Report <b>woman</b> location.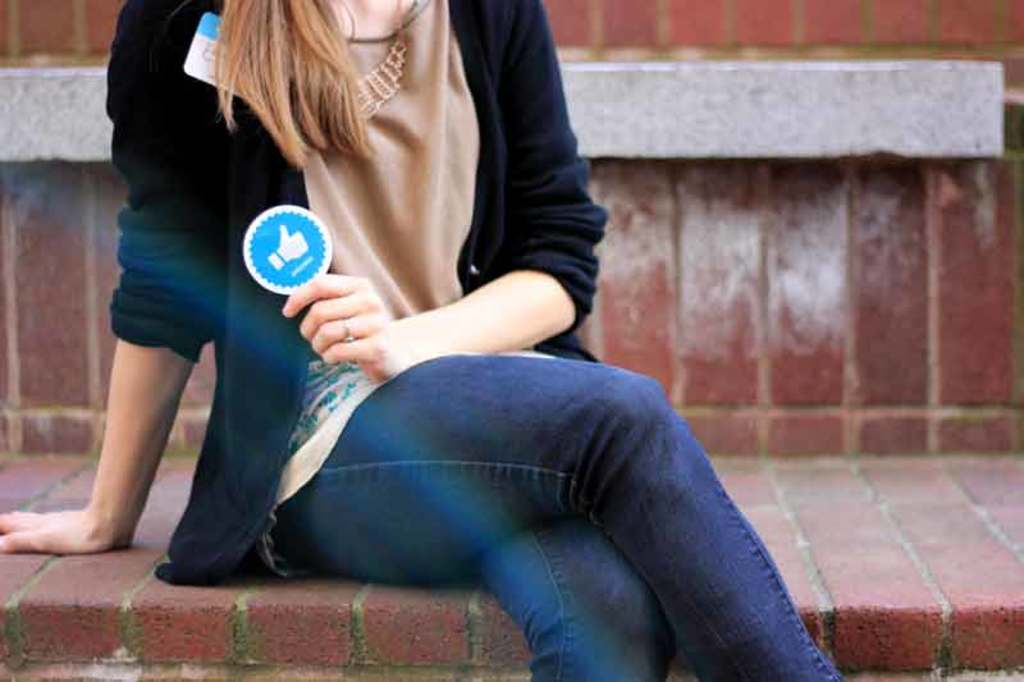
Report: <bbox>91, 0, 708, 647</bbox>.
